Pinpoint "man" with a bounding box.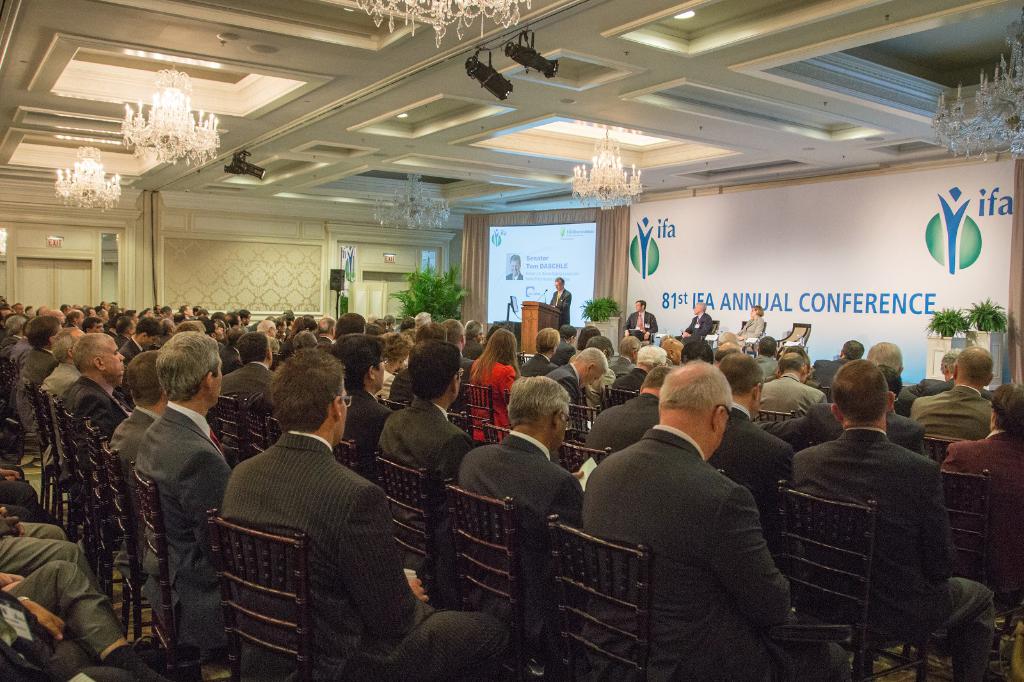
left=44, top=321, right=76, bottom=397.
